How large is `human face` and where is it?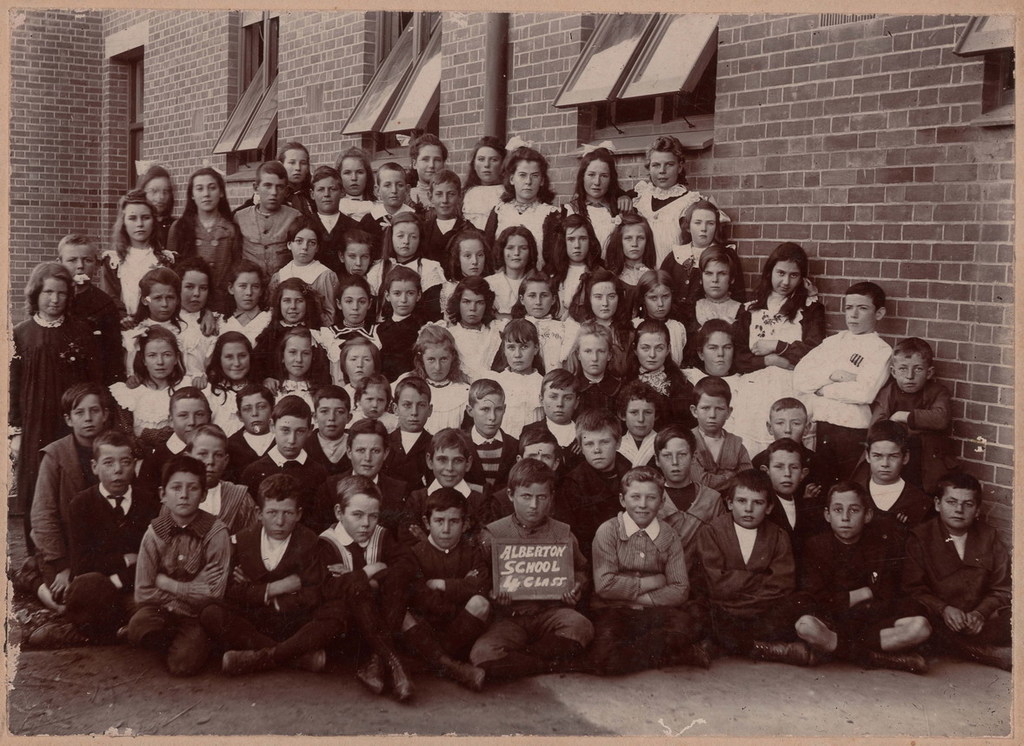
Bounding box: (272, 416, 304, 449).
